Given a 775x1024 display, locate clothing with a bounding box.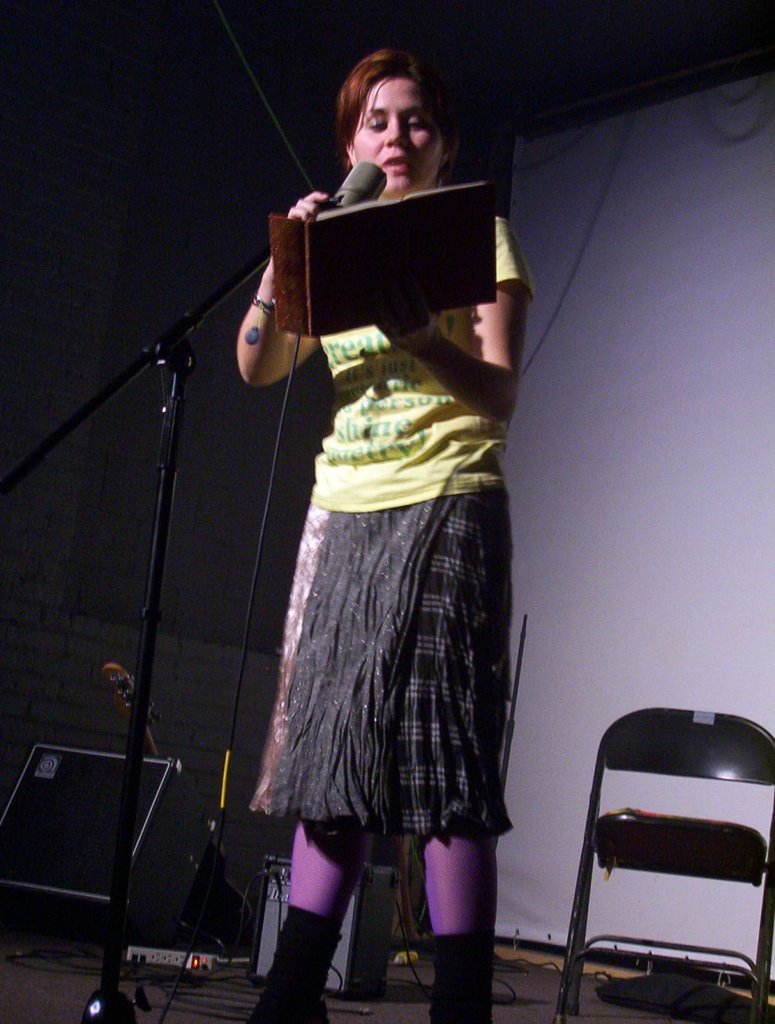
Located: bbox=(248, 493, 515, 840).
